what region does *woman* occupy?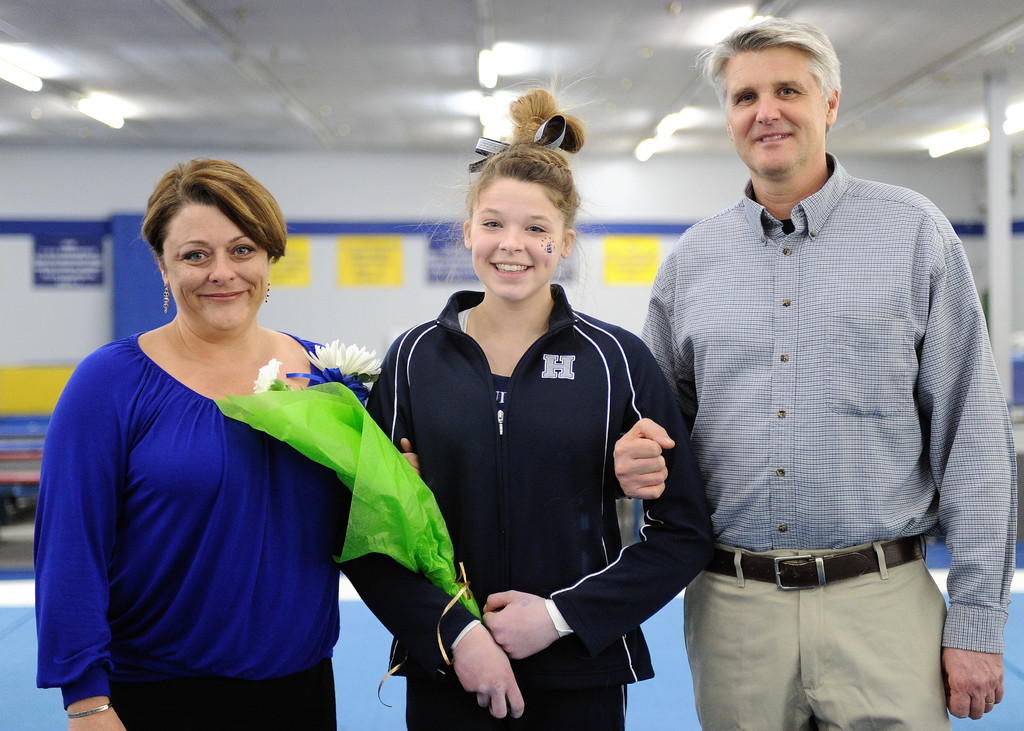
[336, 56, 724, 730].
